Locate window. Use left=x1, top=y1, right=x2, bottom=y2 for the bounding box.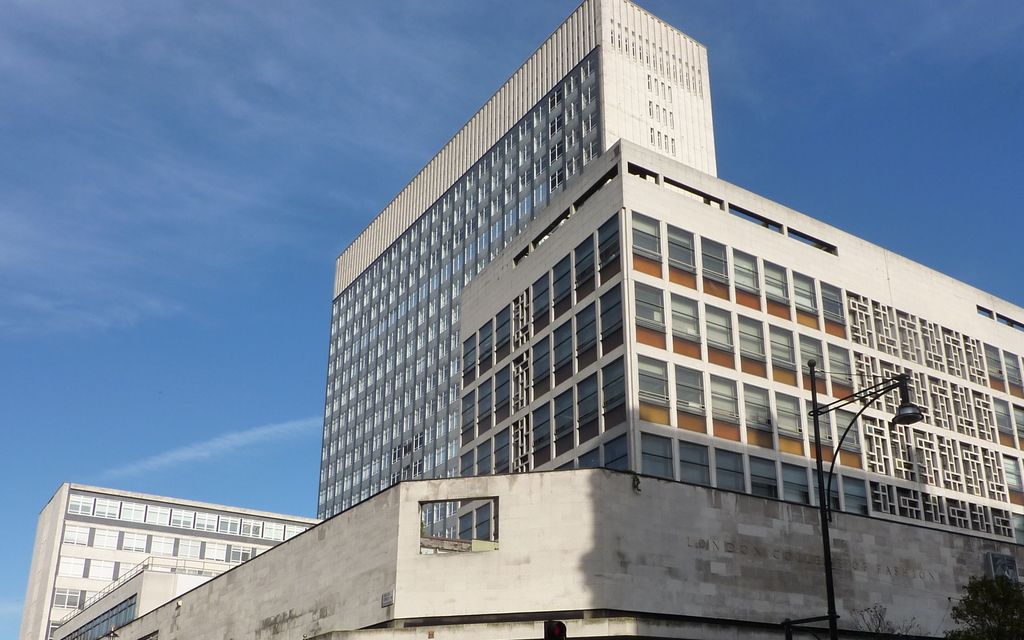
left=677, top=439, right=719, bottom=491.
